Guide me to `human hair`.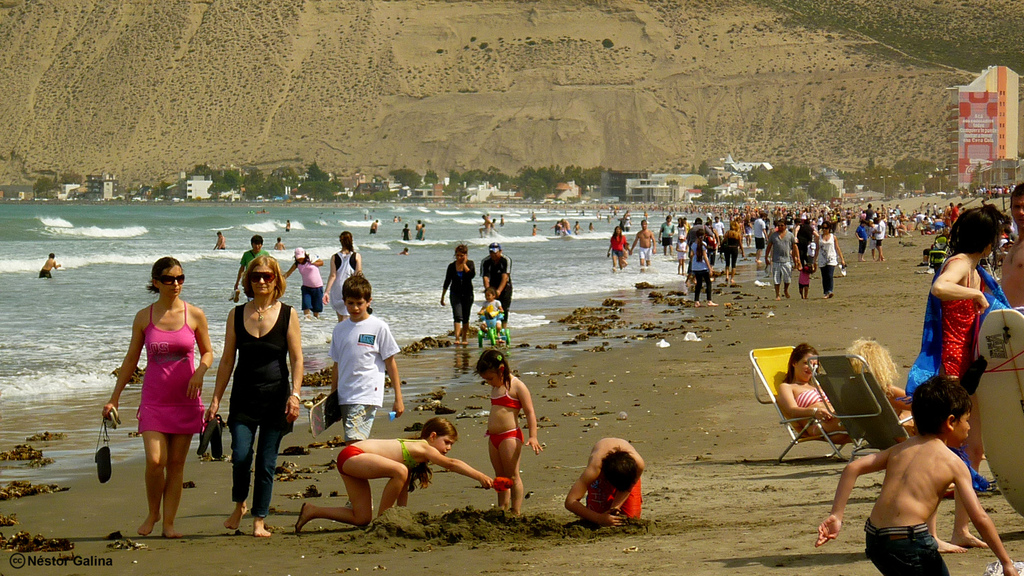
Guidance: [left=954, top=199, right=1012, bottom=264].
